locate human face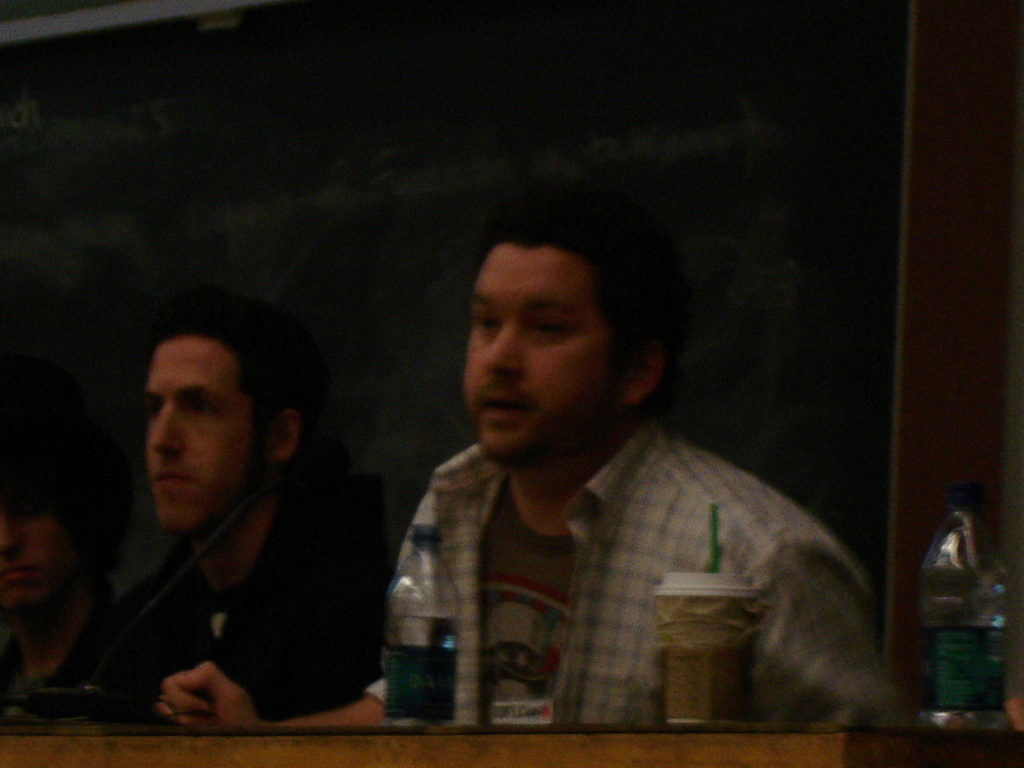
(x1=0, y1=490, x2=70, y2=624)
